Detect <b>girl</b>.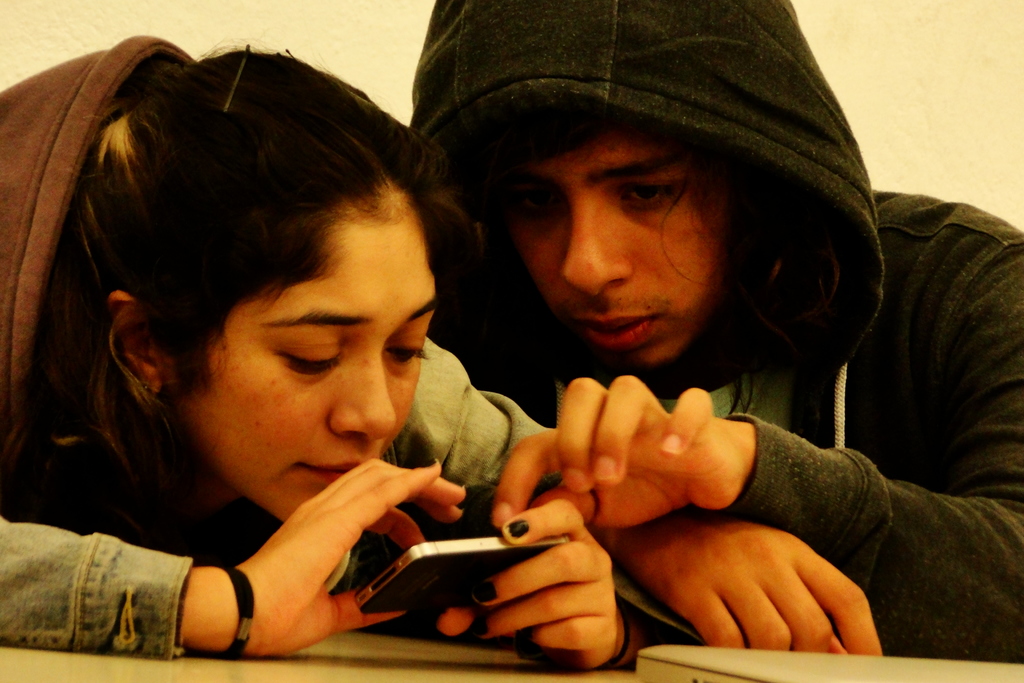
Detected at [410,0,1023,658].
